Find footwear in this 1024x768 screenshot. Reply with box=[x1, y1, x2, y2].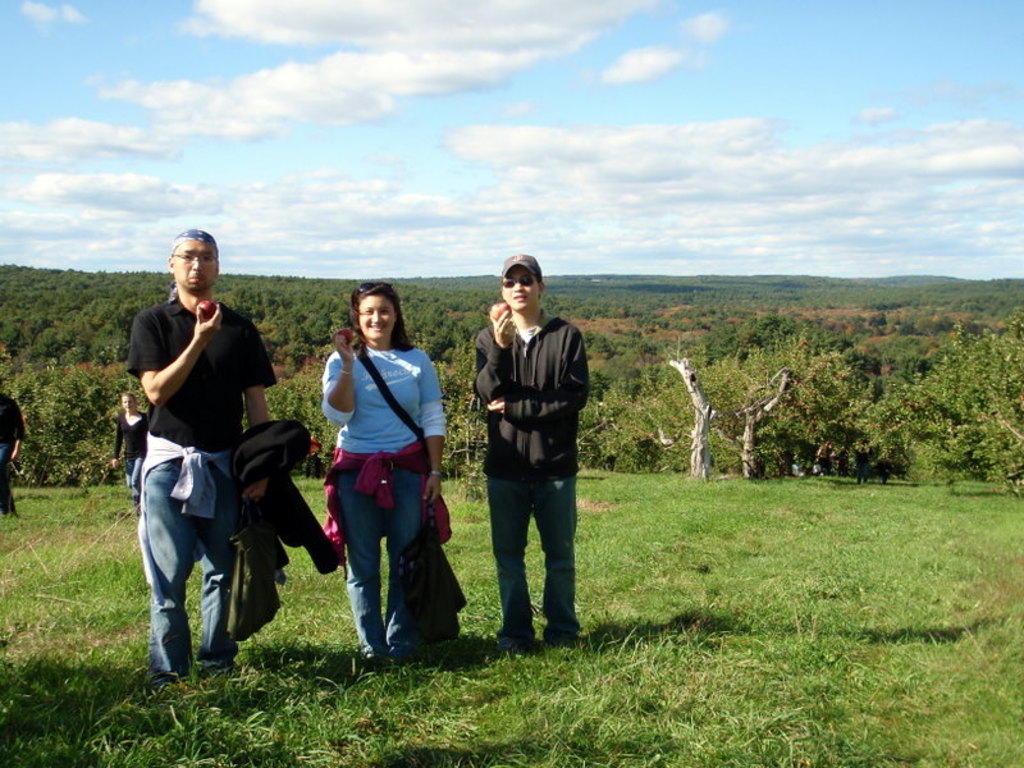
box=[534, 625, 576, 653].
